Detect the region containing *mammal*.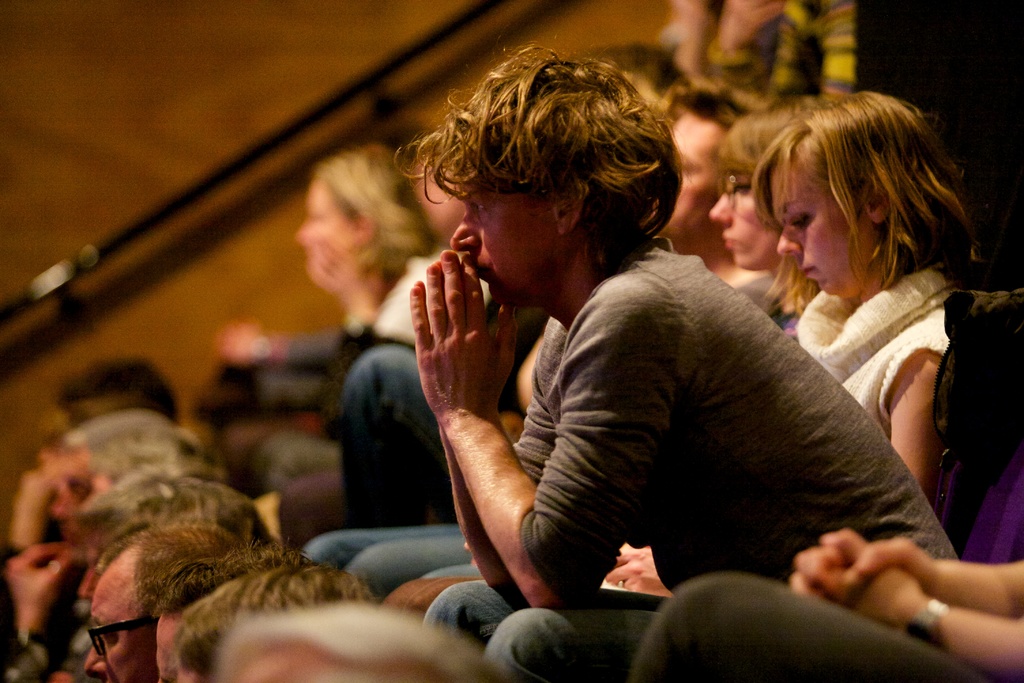
(x1=650, y1=72, x2=774, y2=286).
